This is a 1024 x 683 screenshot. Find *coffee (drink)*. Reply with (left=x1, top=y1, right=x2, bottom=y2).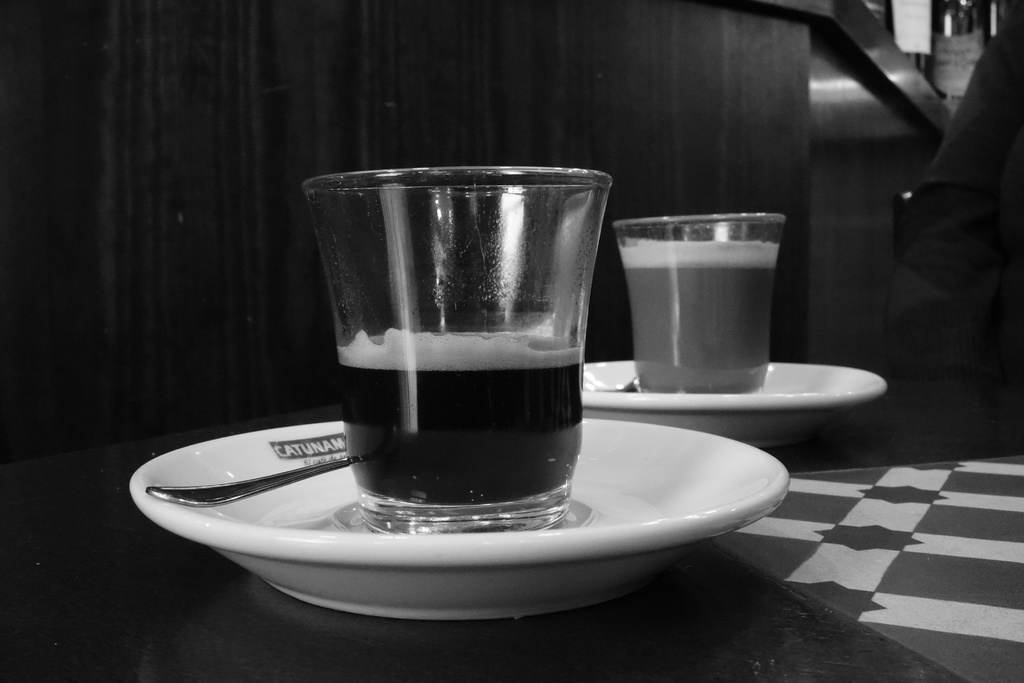
(left=335, top=326, right=588, bottom=516).
